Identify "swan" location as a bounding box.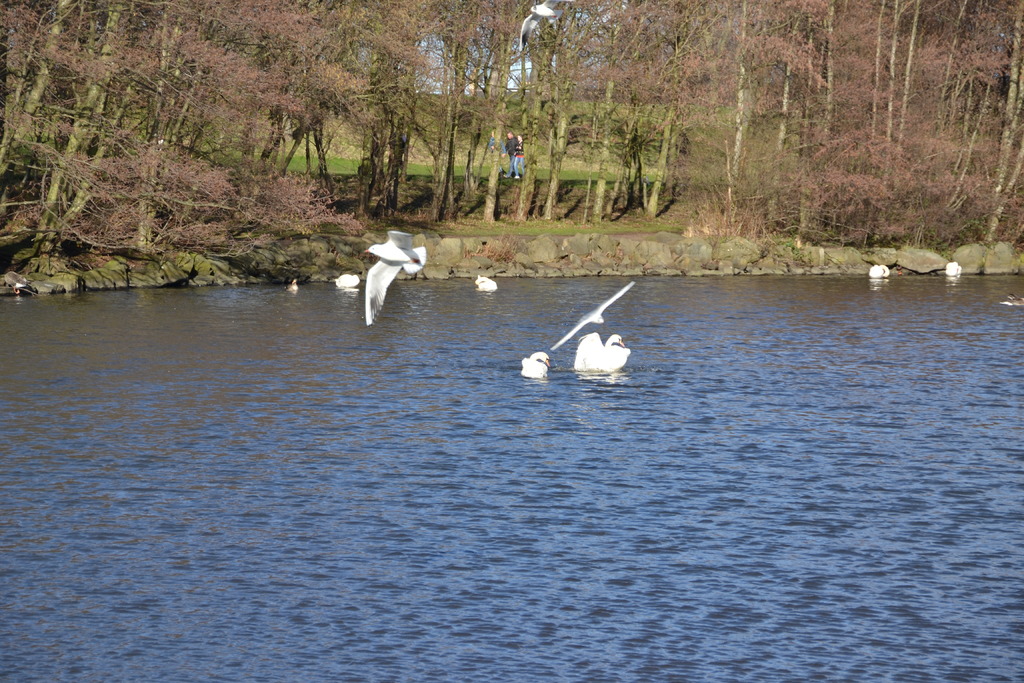
[476,273,499,294].
